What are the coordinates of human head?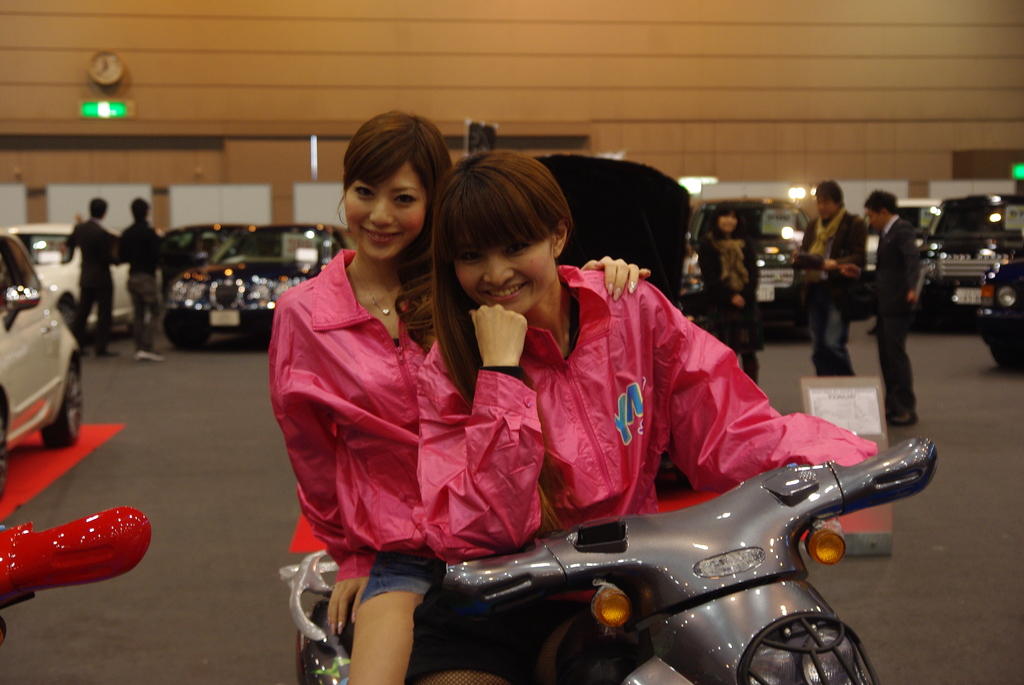
[90, 198, 111, 219].
